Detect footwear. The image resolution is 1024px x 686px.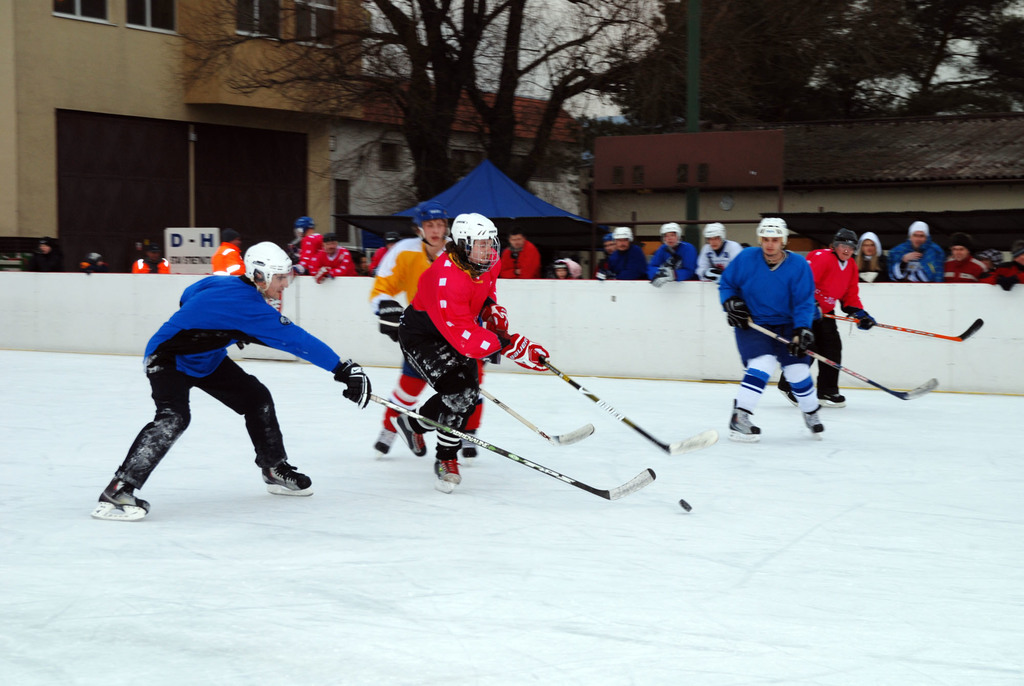
(430,455,465,484).
